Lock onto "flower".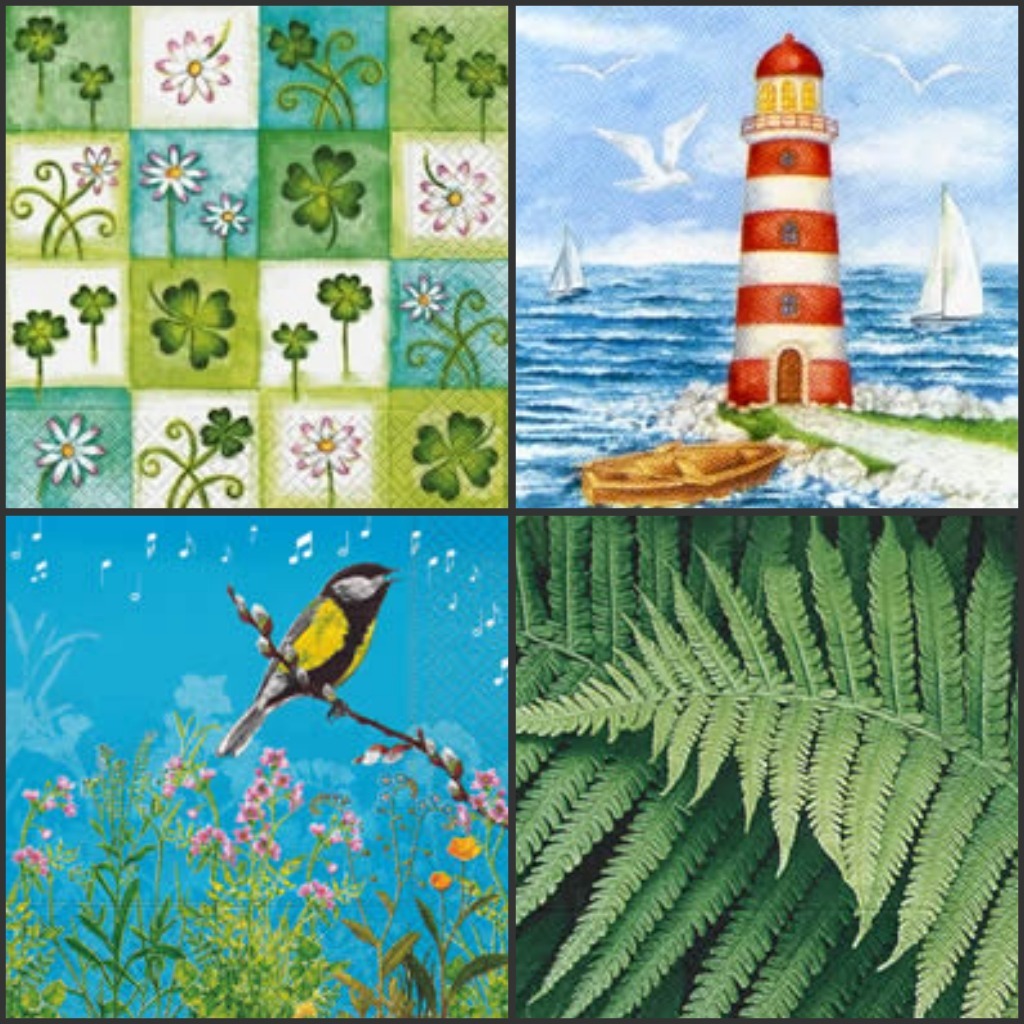
Locked: Rect(419, 157, 502, 237).
